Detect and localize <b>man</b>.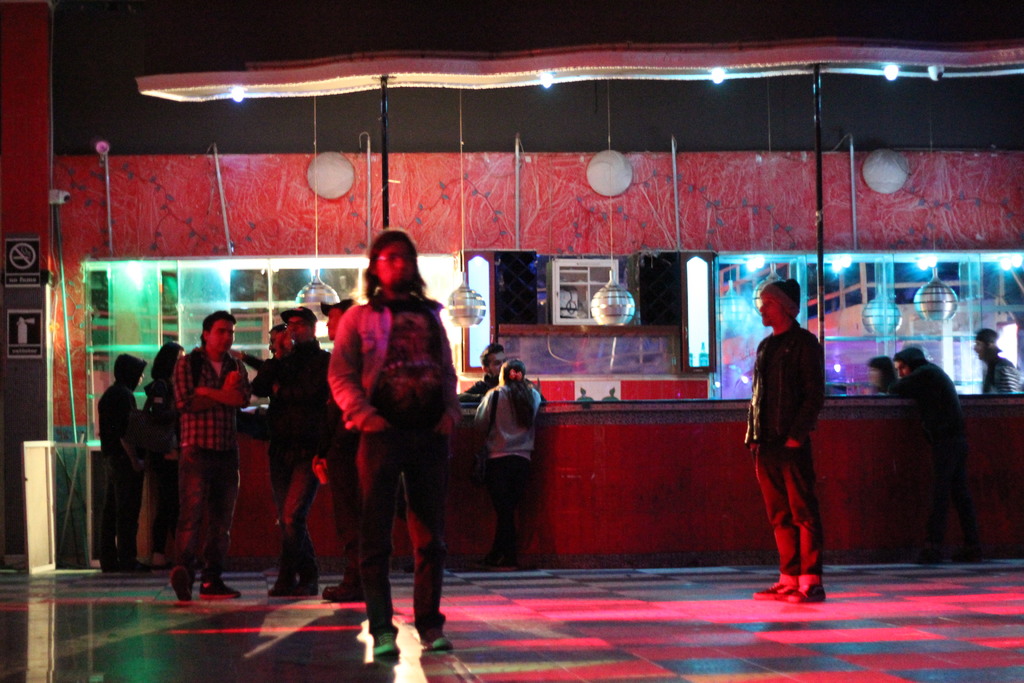
Localized at {"left": 327, "top": 229, "right": 453, "bottom": 657}.
